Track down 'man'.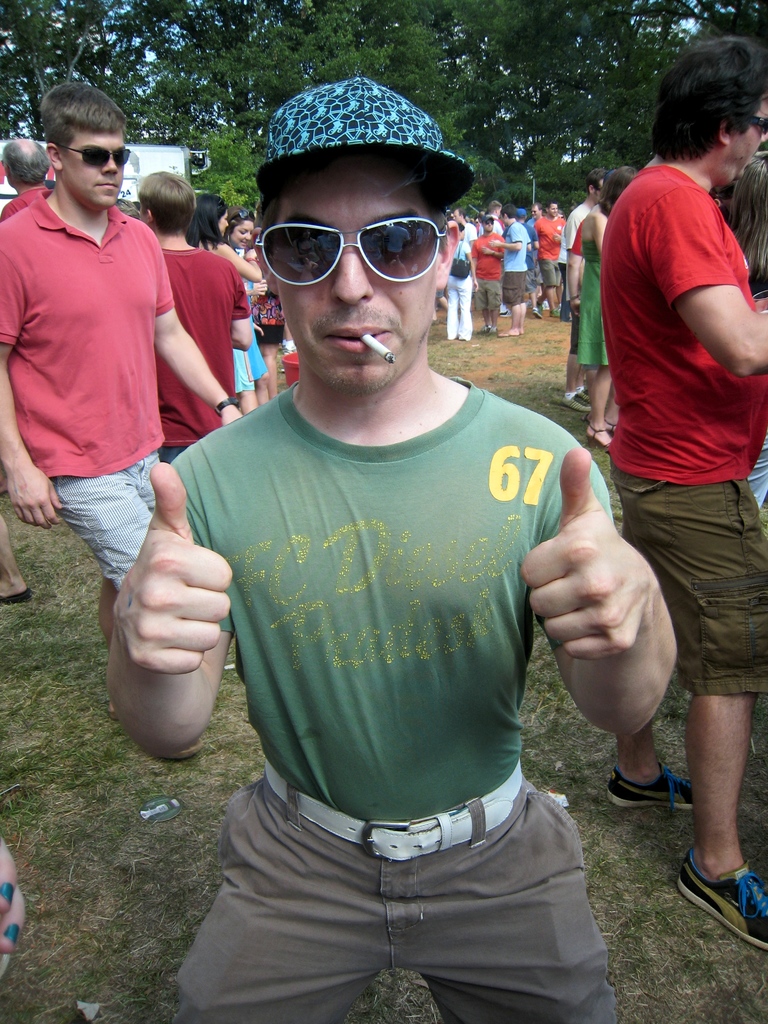
Tracked to (130,65,657,1023).
